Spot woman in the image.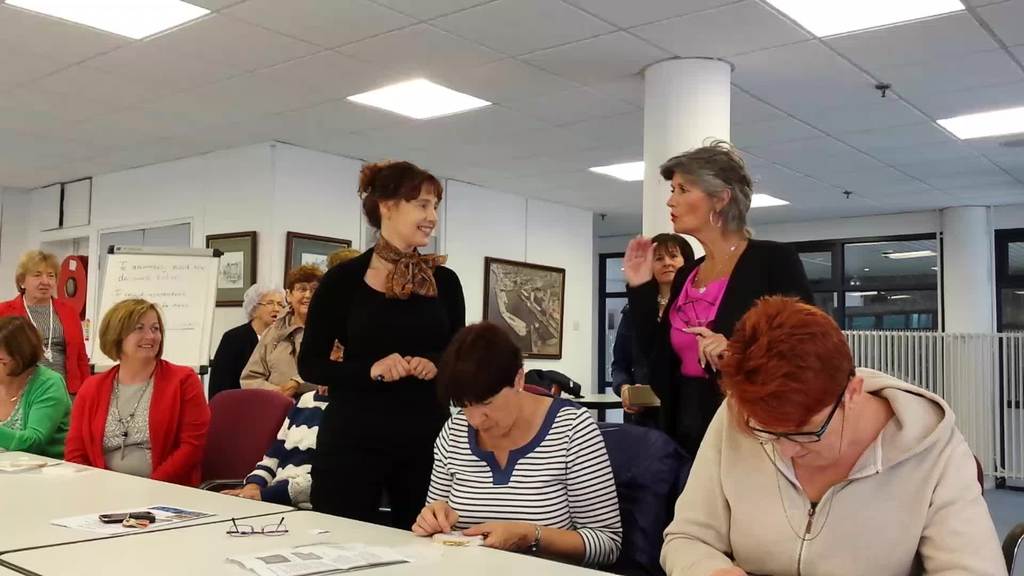
woman found at (0,244,99,403).
